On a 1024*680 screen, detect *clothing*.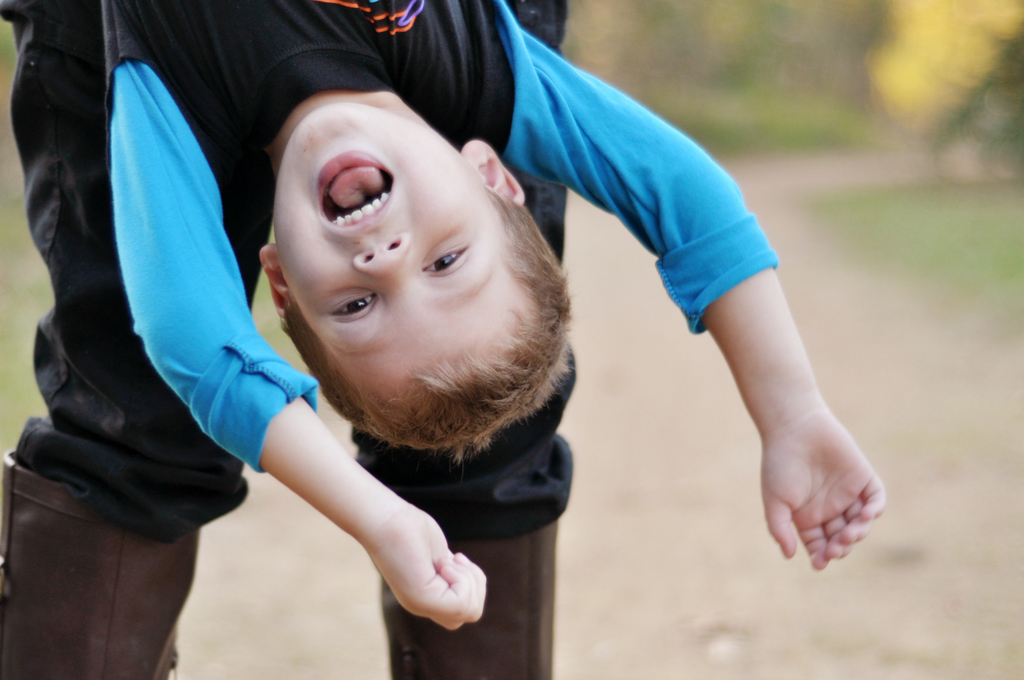
<bbox>0, 0, 780, 679</bbox>.
